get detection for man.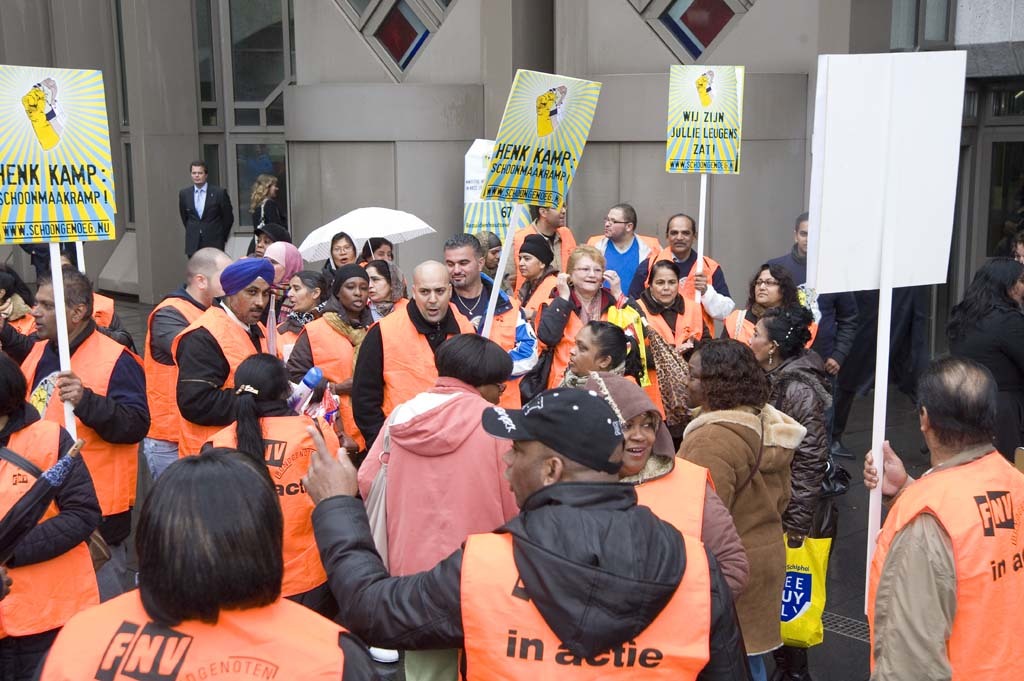
Detection: crop(631, 211, 740, 333).
